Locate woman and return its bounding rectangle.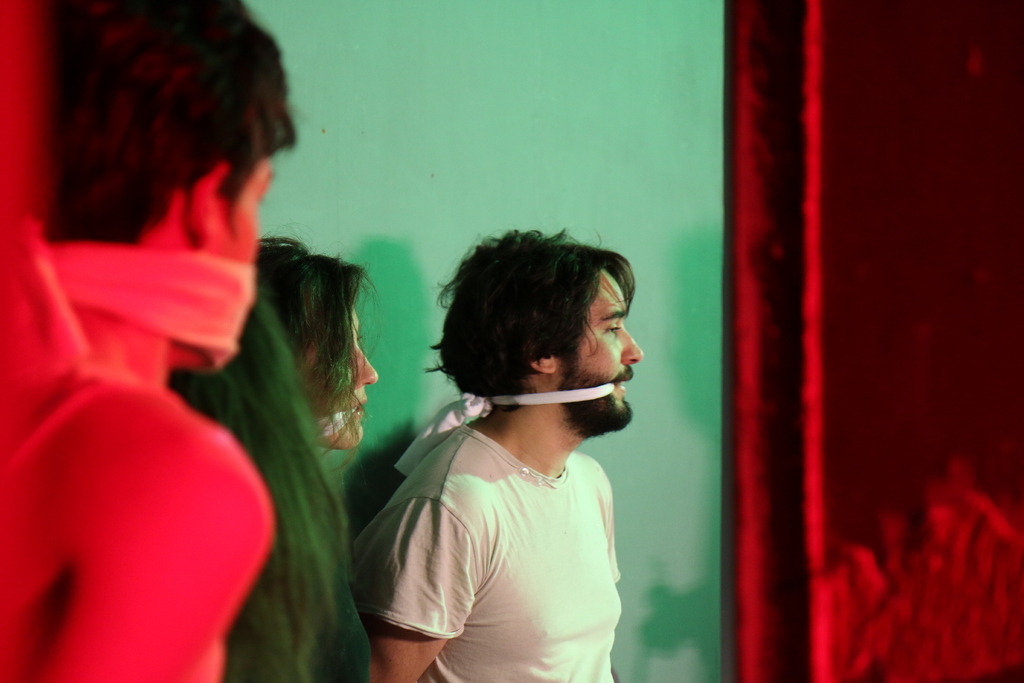
bbox=[257, 243, 379, 447].
